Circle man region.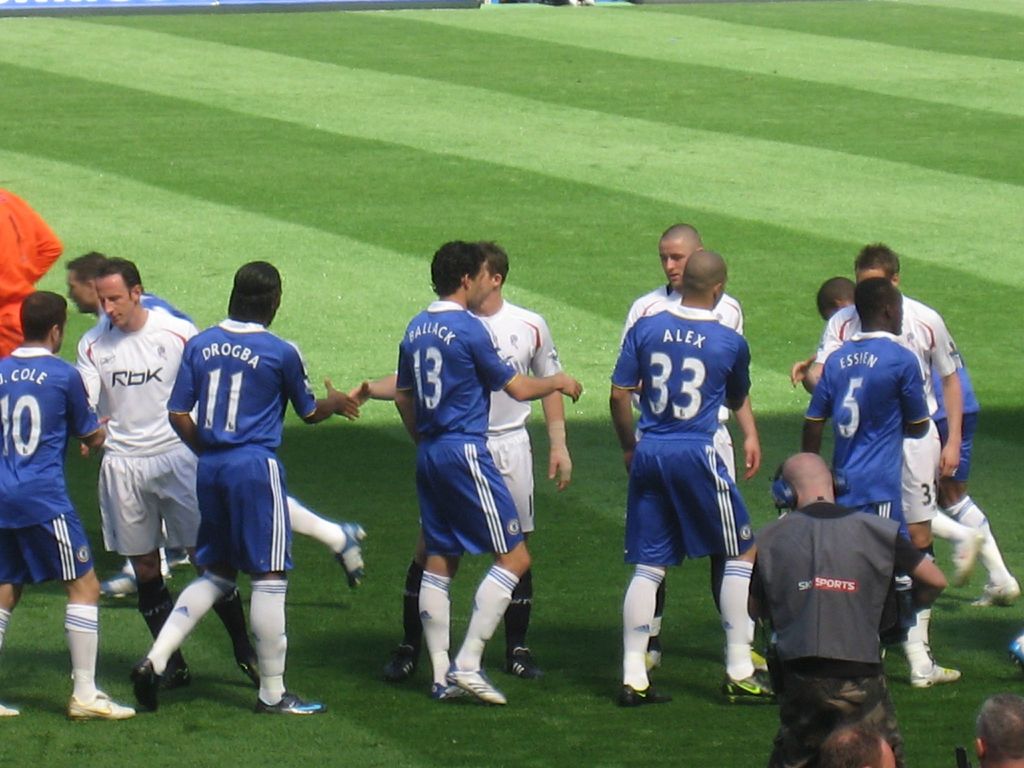
Region: Rect(128, 259, 358, 716).
